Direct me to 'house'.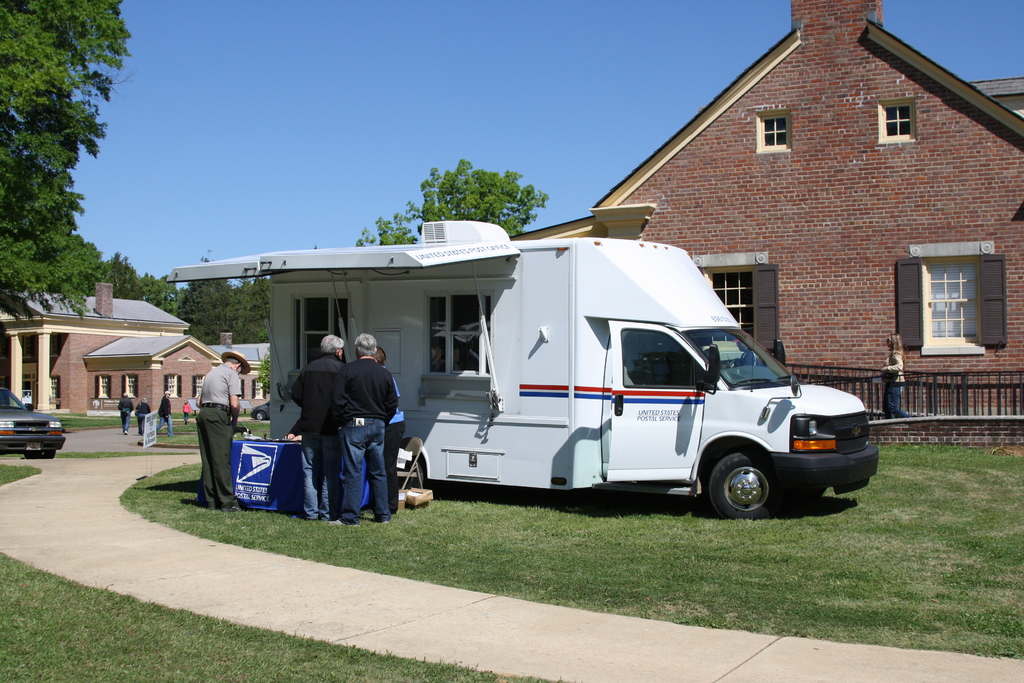
Direction: (516, 0, 1023, 447).
